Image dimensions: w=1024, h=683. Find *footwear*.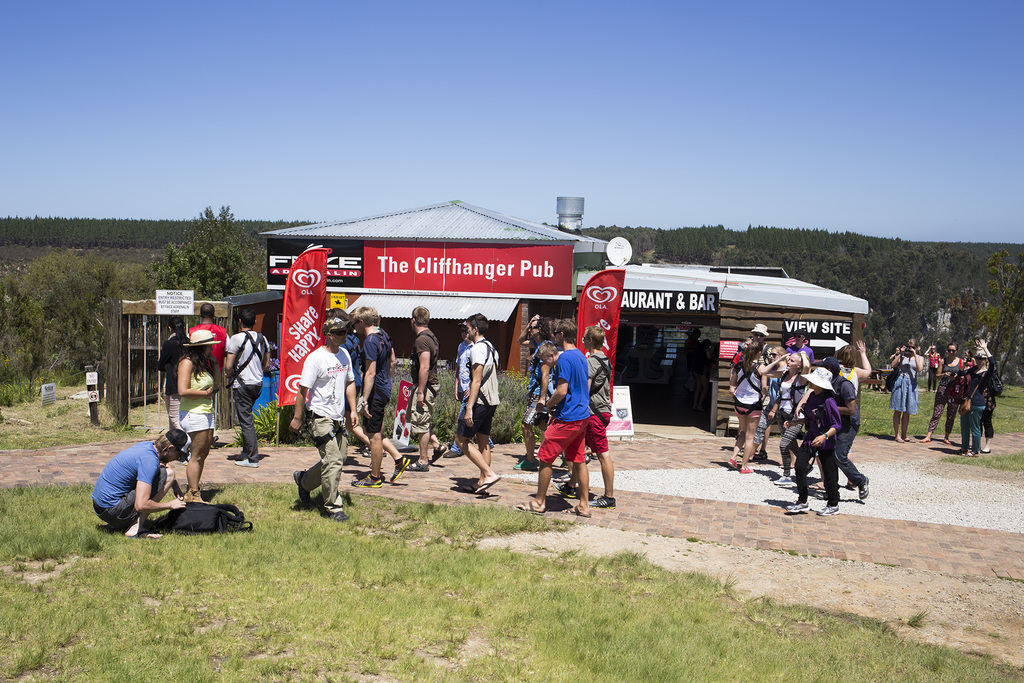
bbox(474, 473, 500, 493).
